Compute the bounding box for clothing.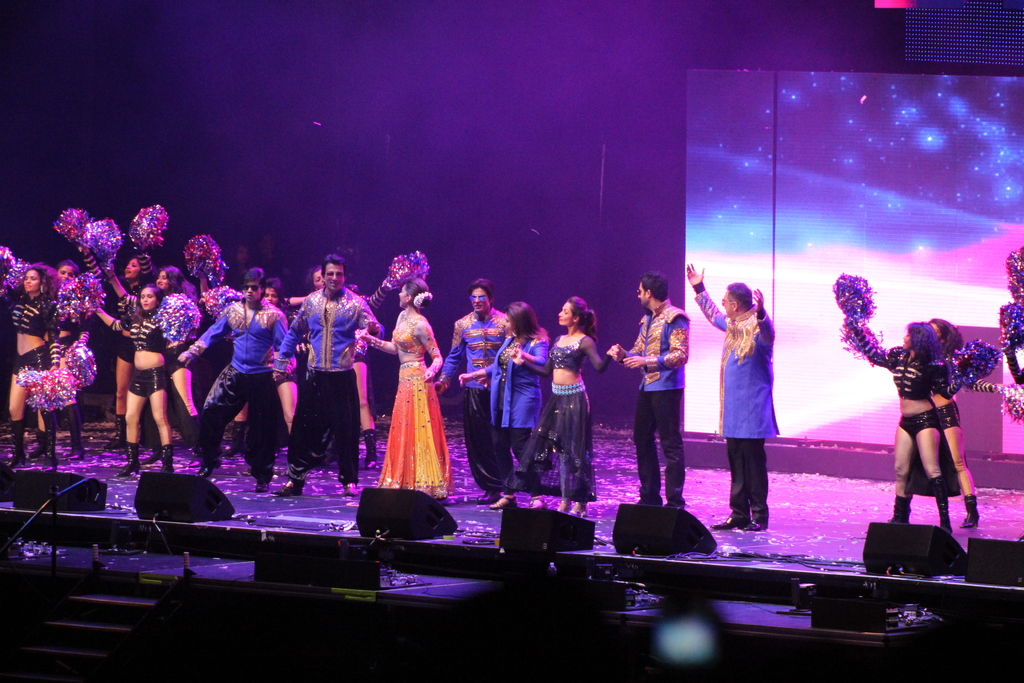
(843, 327, 977, 400).
